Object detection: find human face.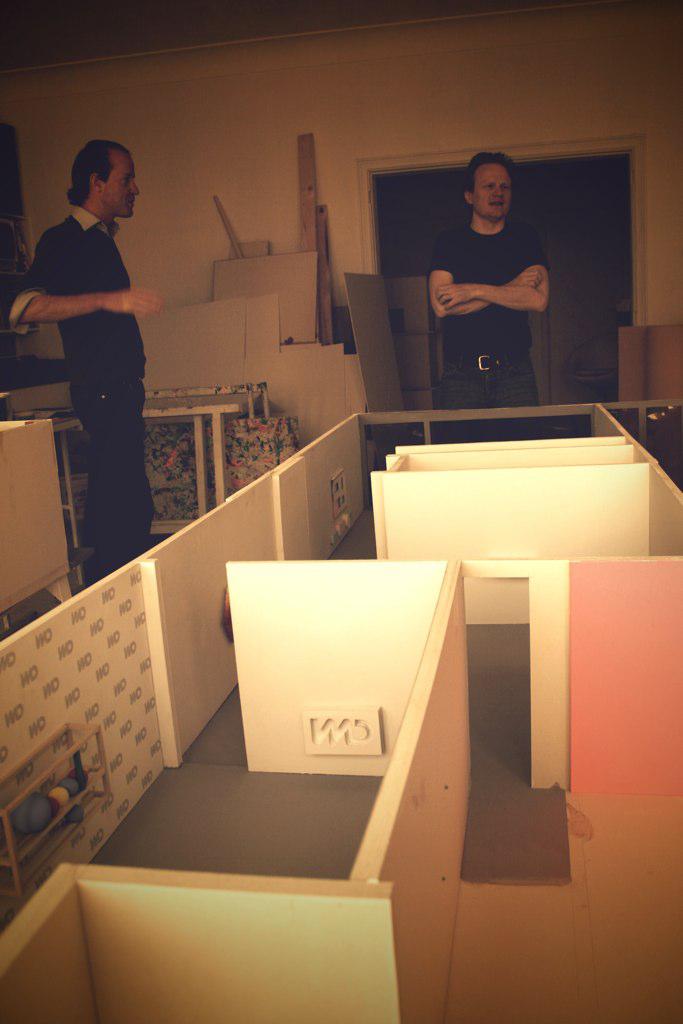
bbox=[469, 161, 512, 223].
